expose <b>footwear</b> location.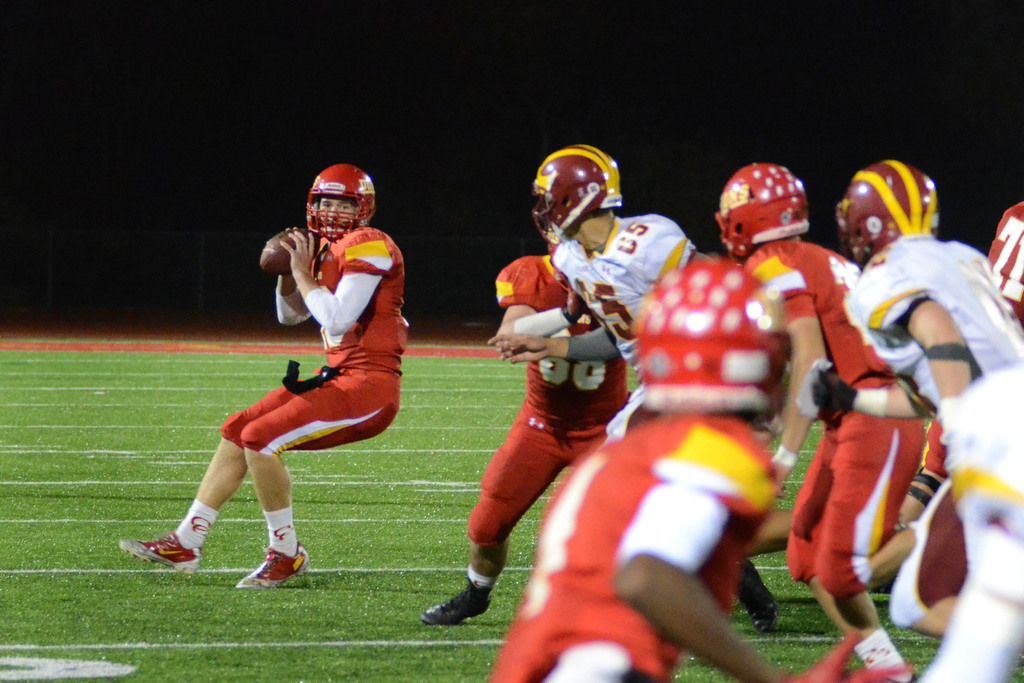
Exposed at [423,575,493,627].
